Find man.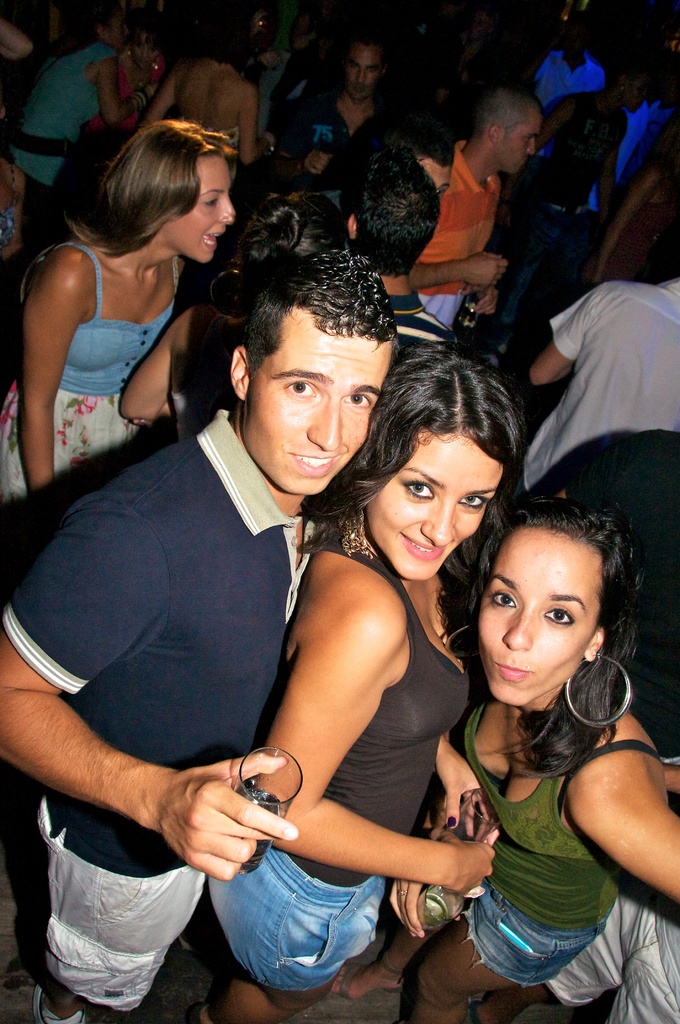
{"x1": 280, "y1": 35, "x2": 399, "y2": 177}.
